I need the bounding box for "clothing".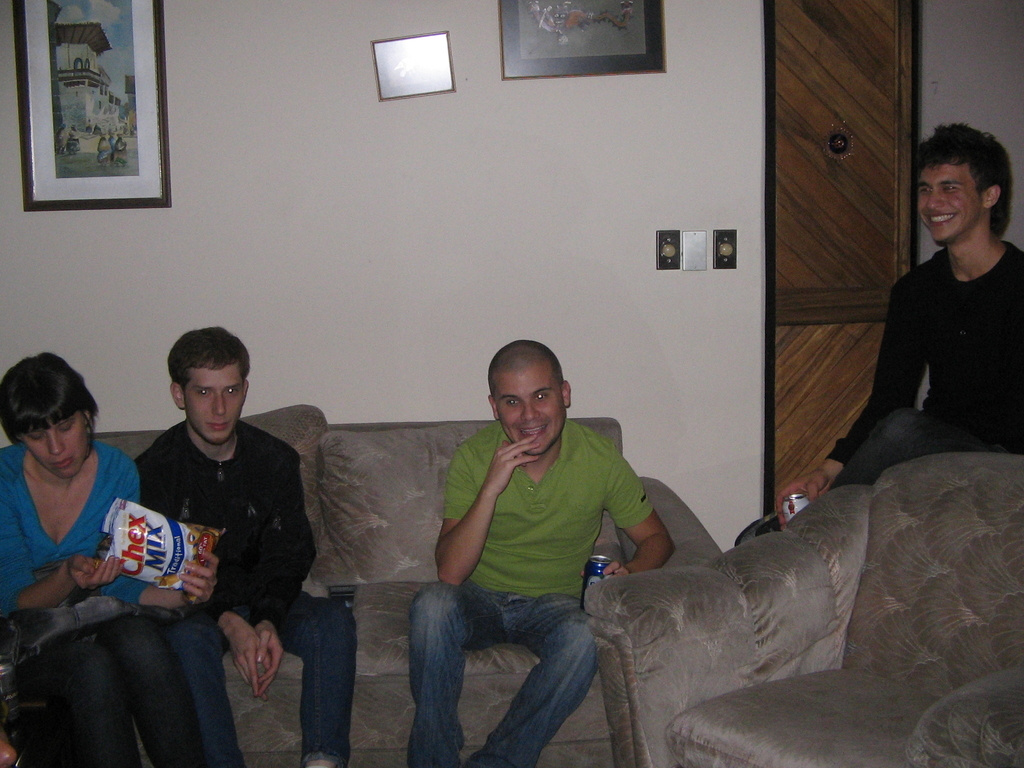
Here it is: {"left": 827, "top": 239, "right": 1023, "bottom": 488}.
